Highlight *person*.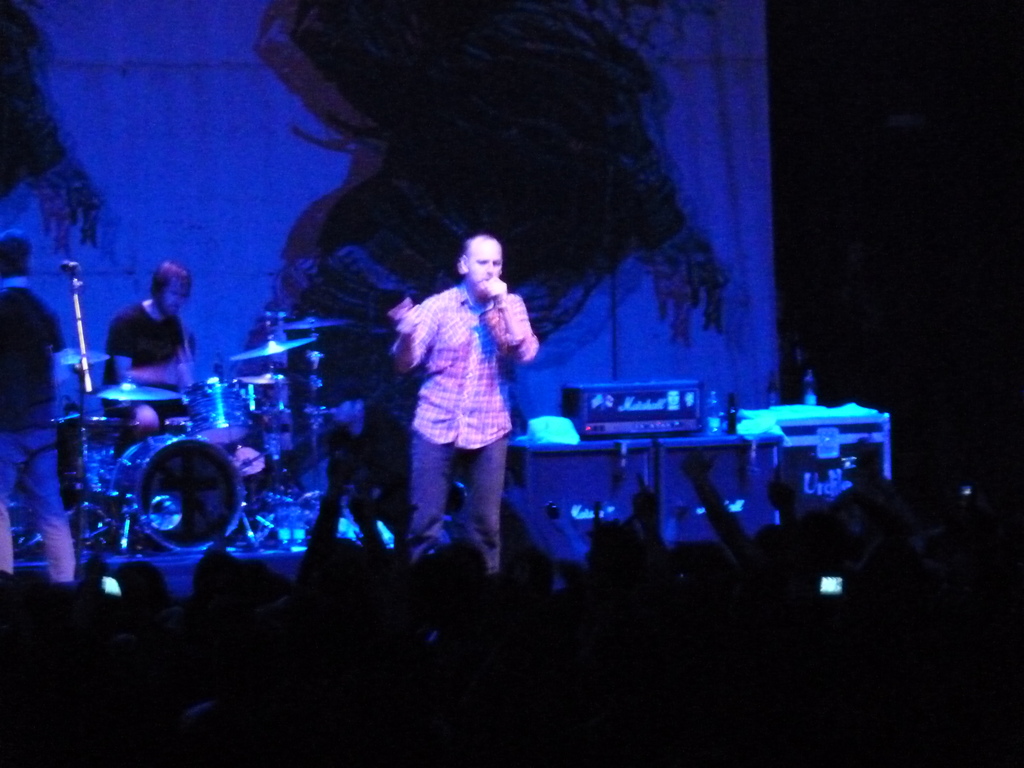
Highlighted region: select_region(381, 232, 546, 580).
